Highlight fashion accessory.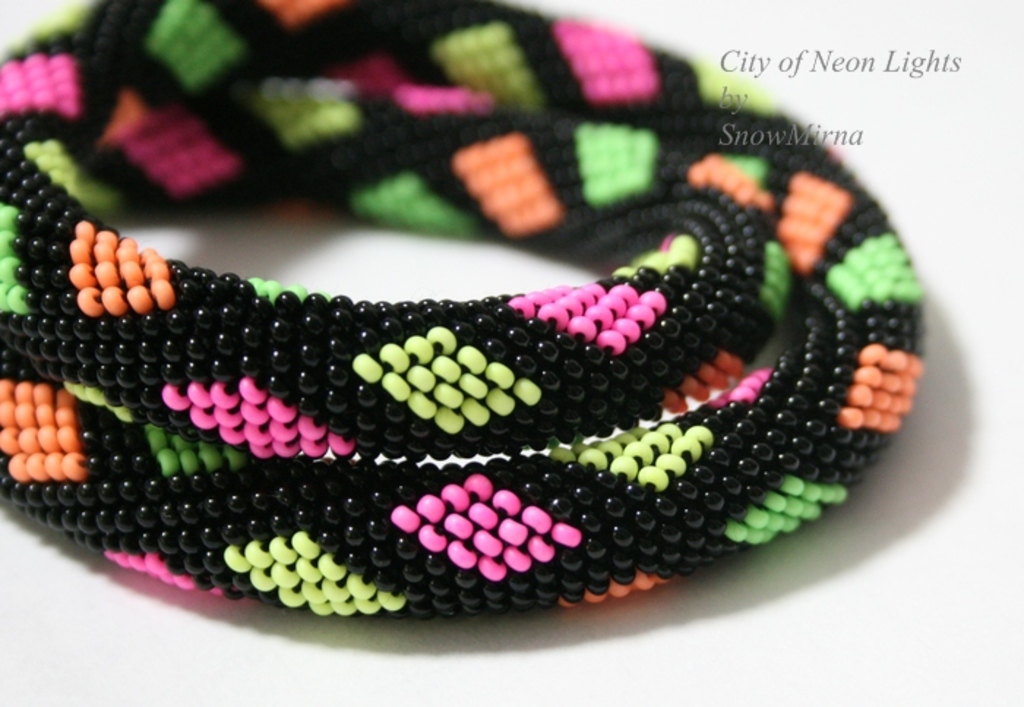
Highlighted region: <region>0, 0, 929, 621</region>.
